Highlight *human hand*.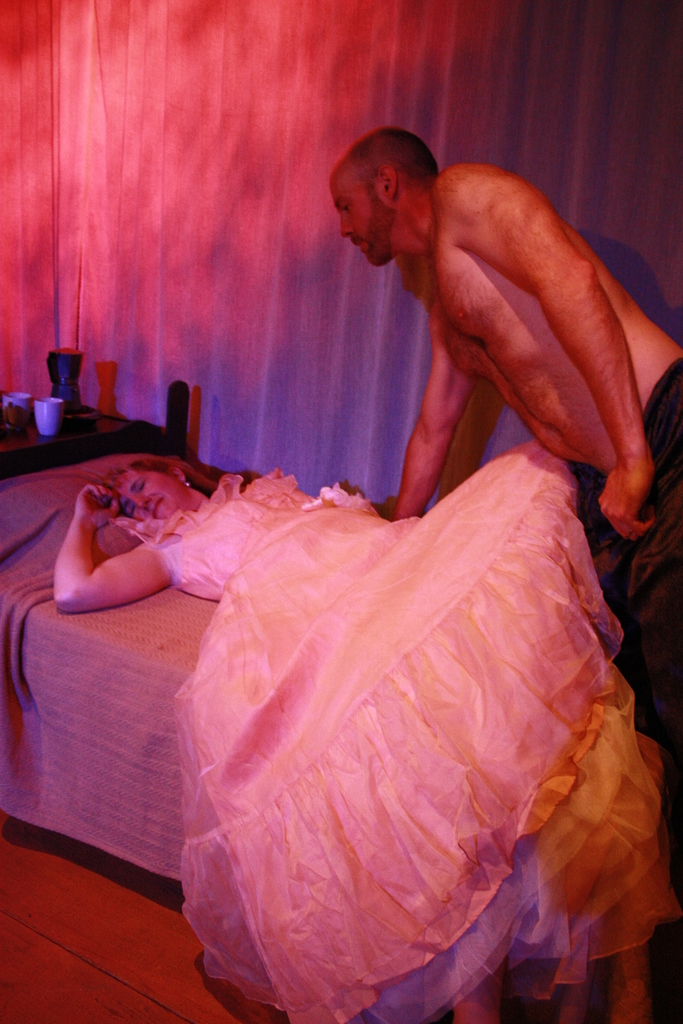
Highlighted region: [73, 479, 117, 531].
